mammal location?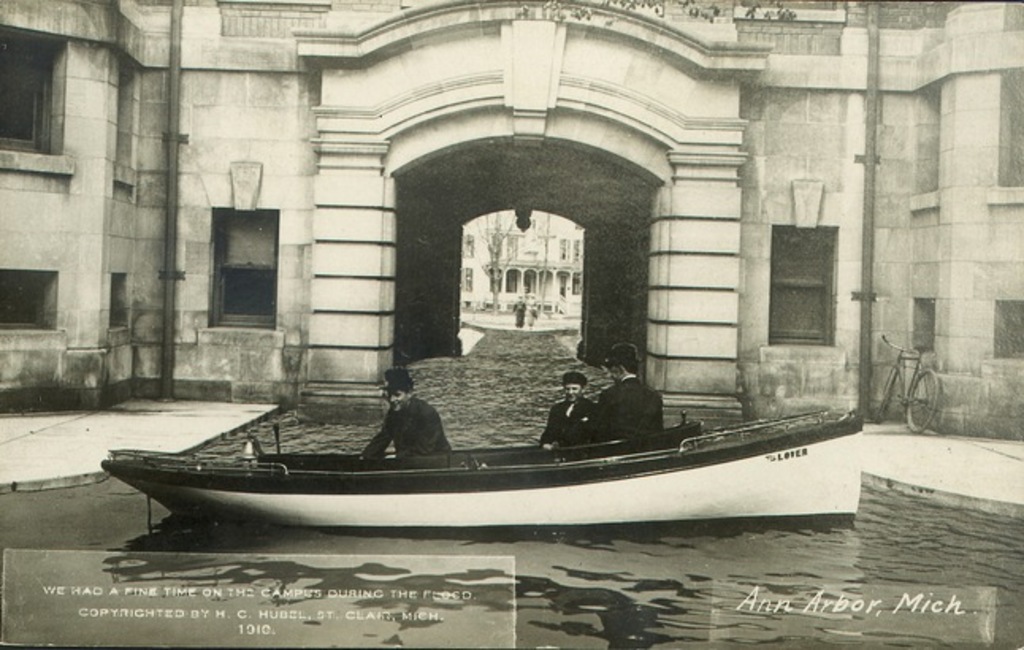
{"x1": 579, "y1": 342, "x2": 666, "y2": 444}
